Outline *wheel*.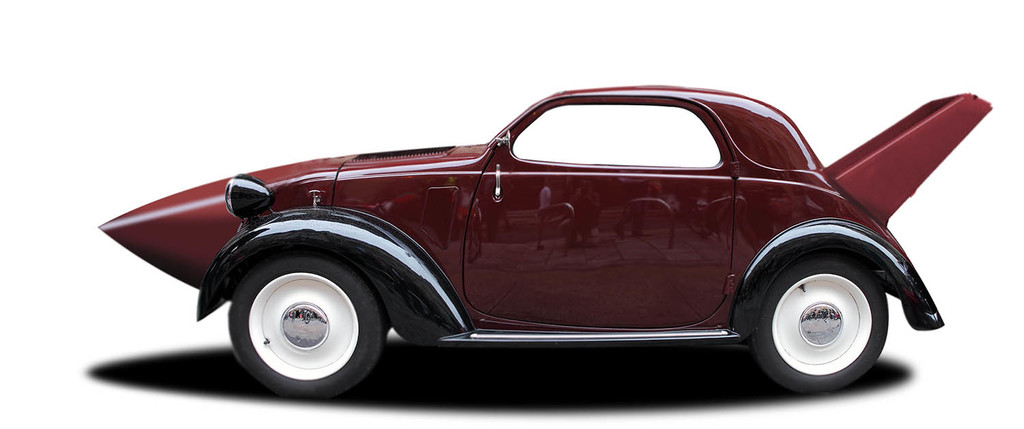
Outline: BBox(750, 235, 895, 376).
